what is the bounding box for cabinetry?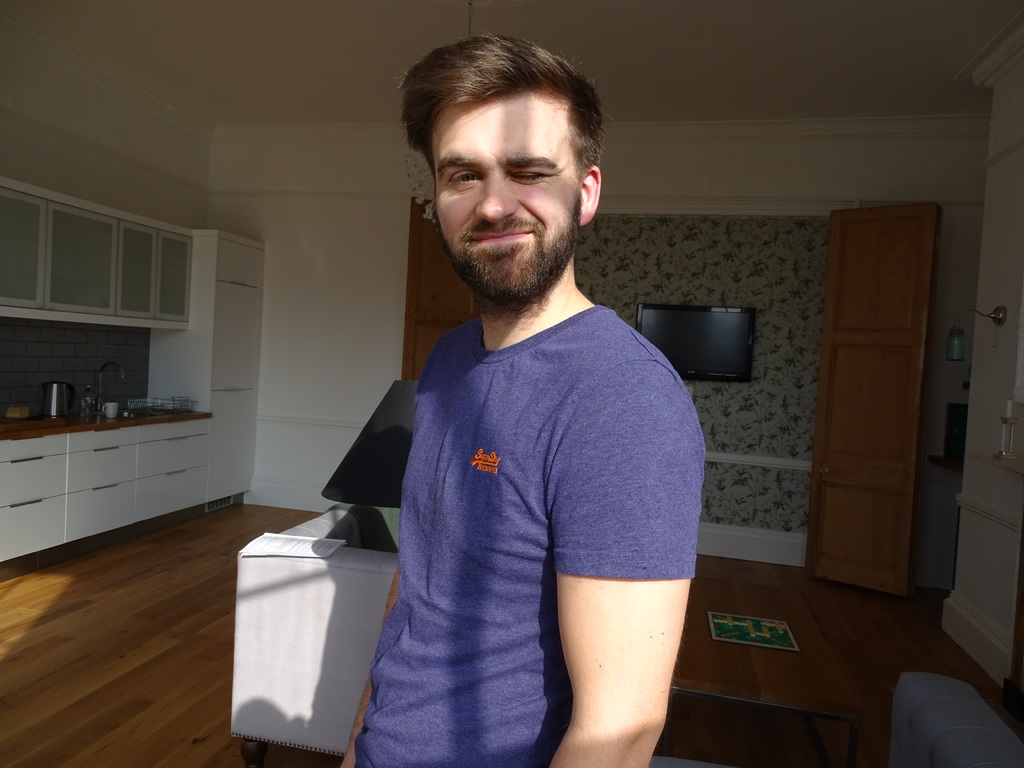
136/470/204/522.
